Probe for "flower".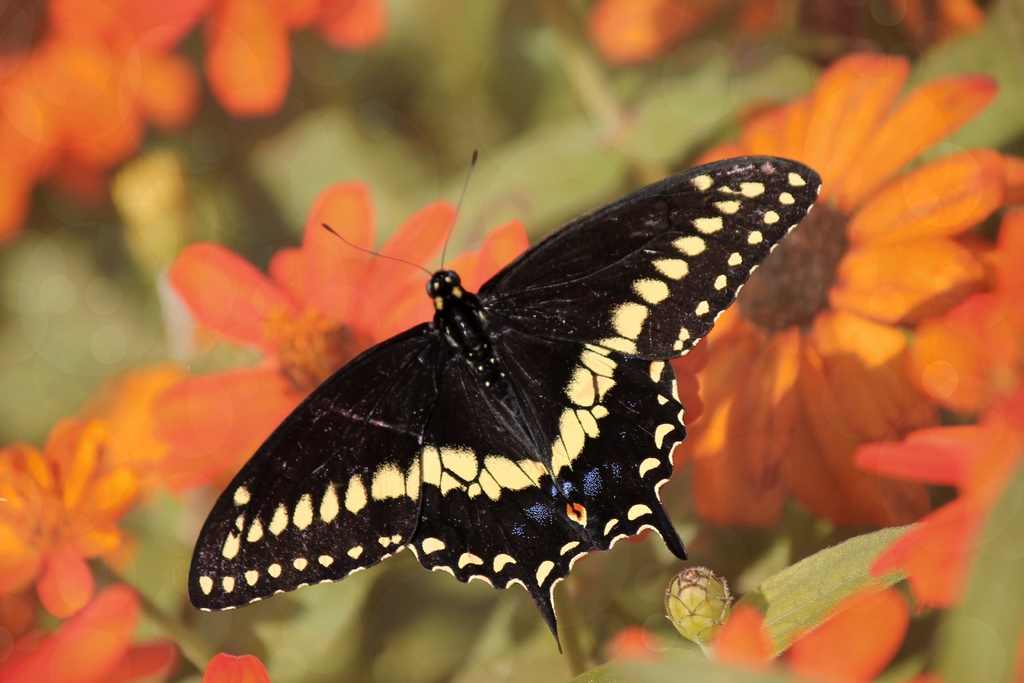
Probe result: x1=19, y1=397, x2=139, y2=630.
